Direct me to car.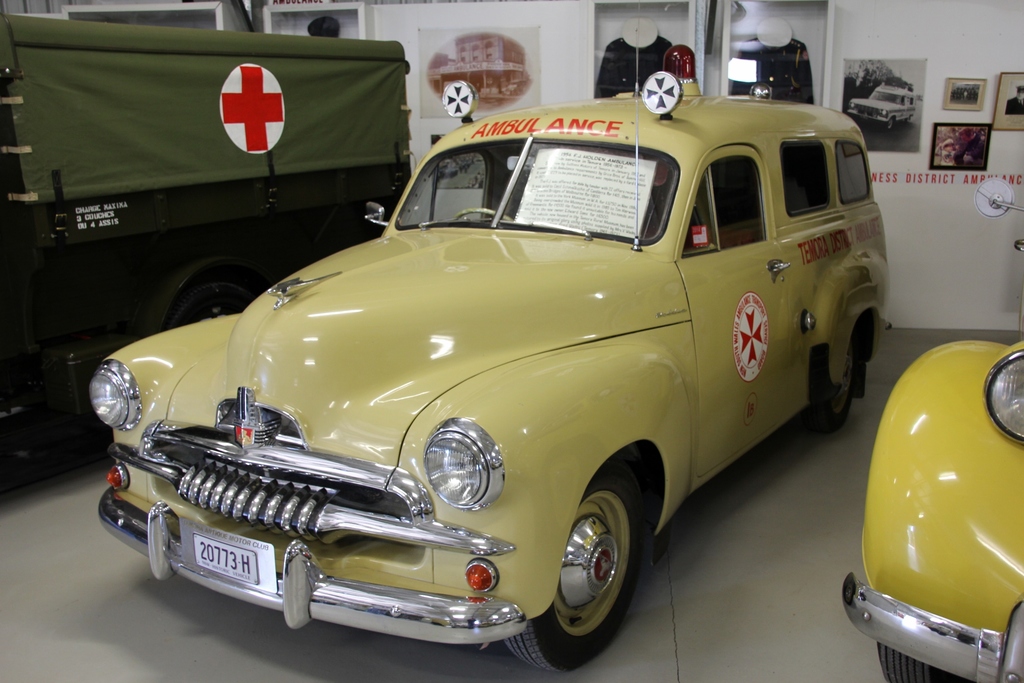
Direction: <region>116, 97, 892, 656</region>.
